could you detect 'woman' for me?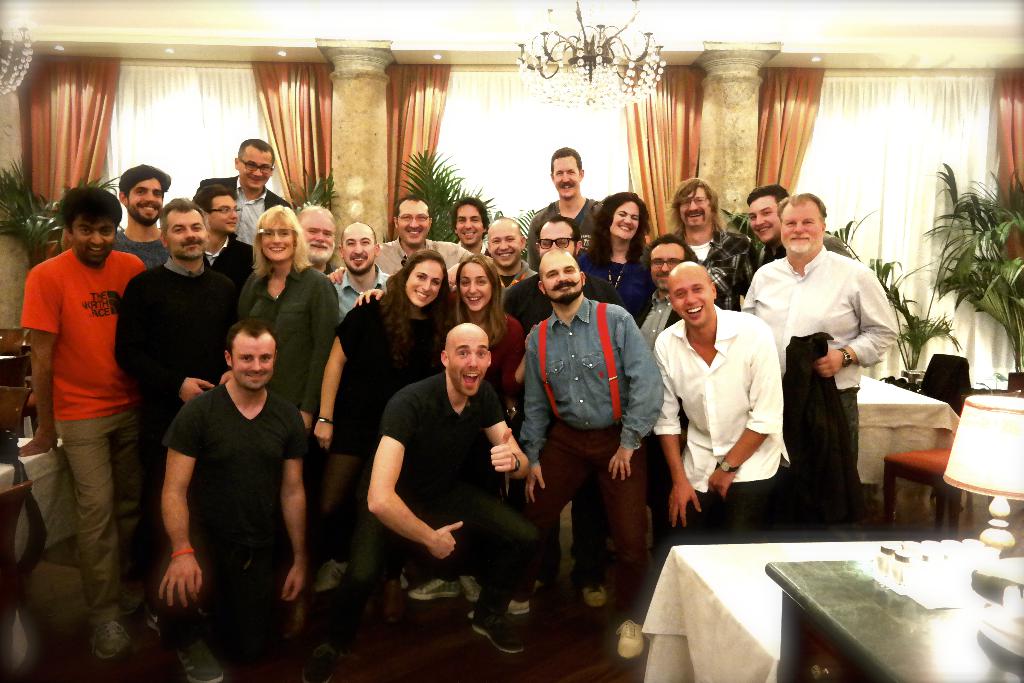
Detection result: <bbox>583, 188, 648, 332</bbox>.
